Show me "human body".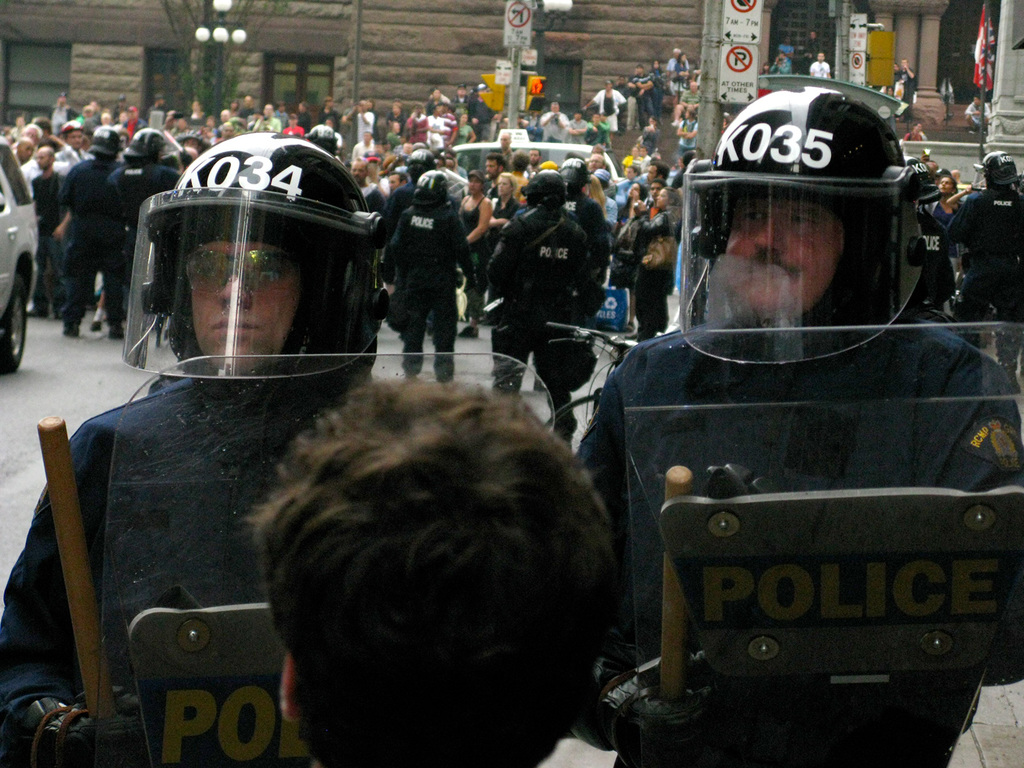
"human body" is here: region(0, 129, 374, 767).
